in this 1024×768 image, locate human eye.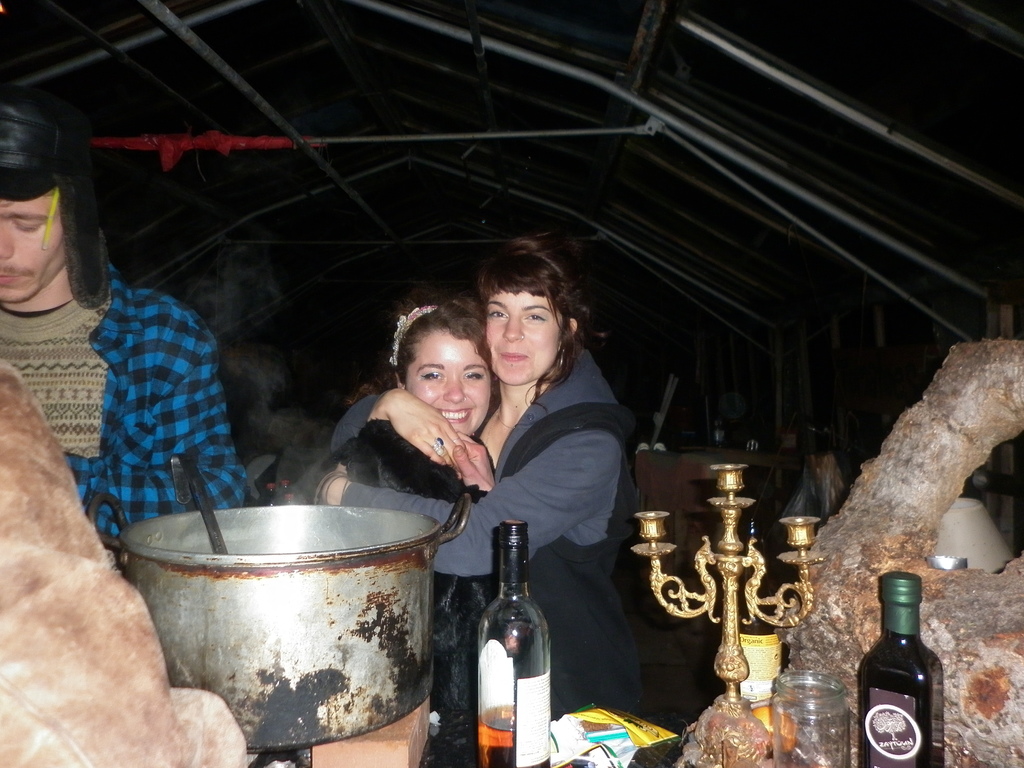
Bounding box: <box>10,220,44,236</box>.
